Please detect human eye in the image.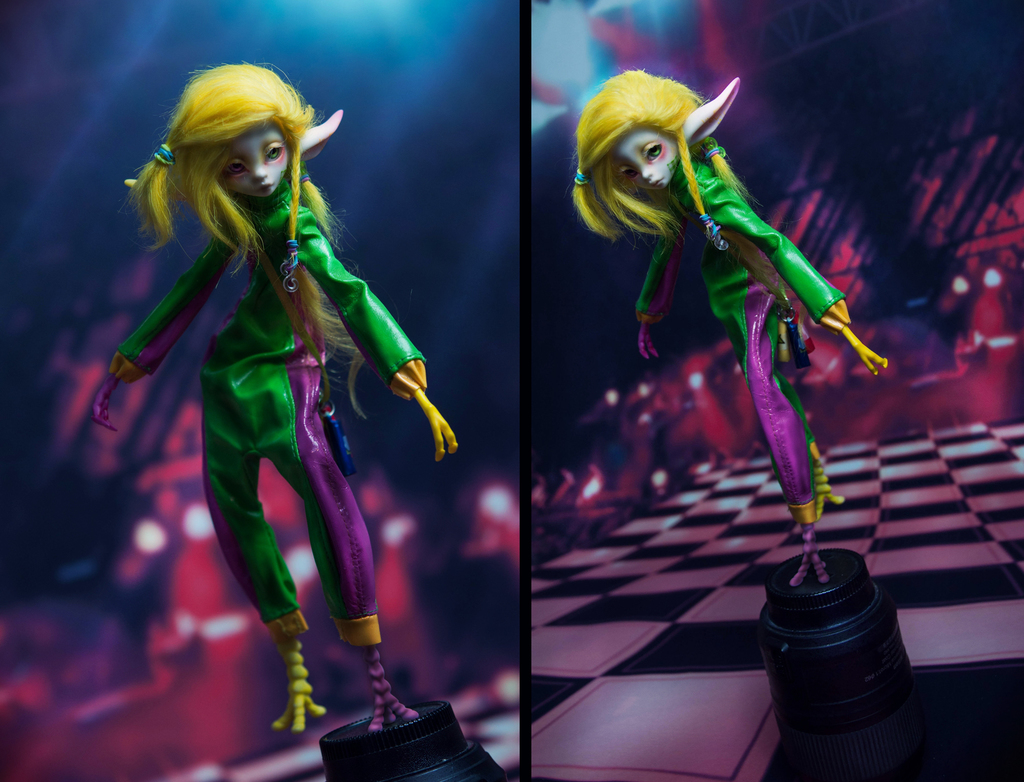
<region>263, 139, 285, 166</region>.
